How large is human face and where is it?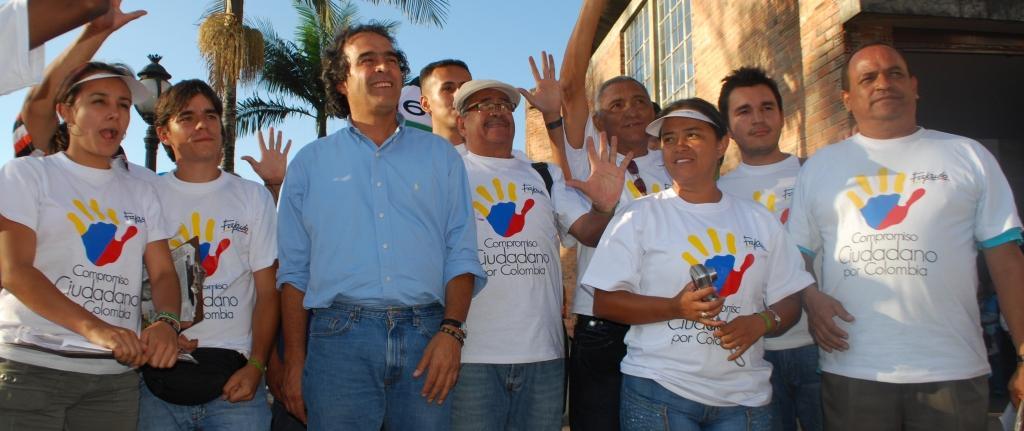
Bounding box: 425 65 470 130.
